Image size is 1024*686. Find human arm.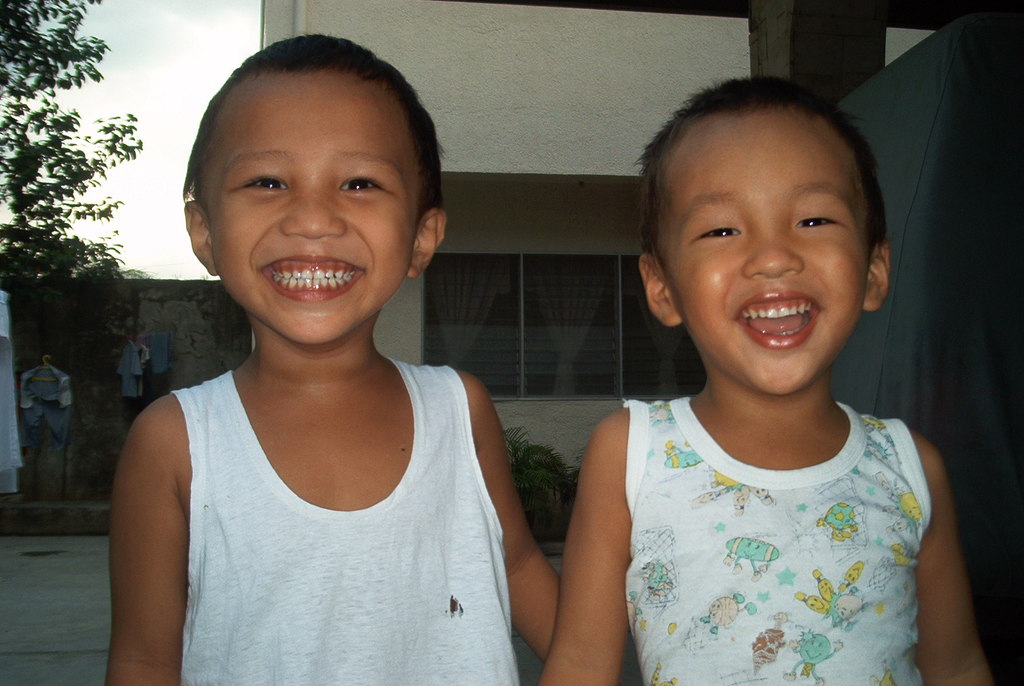
103 369 196 666.
